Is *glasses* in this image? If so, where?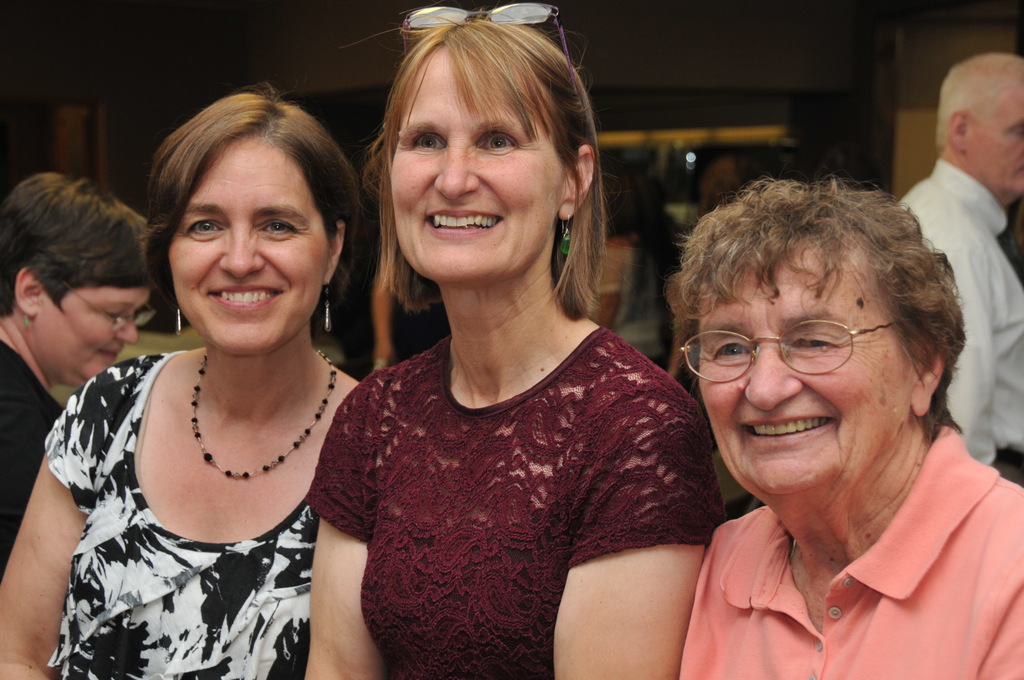
Yes, at (669,312,922,404).
